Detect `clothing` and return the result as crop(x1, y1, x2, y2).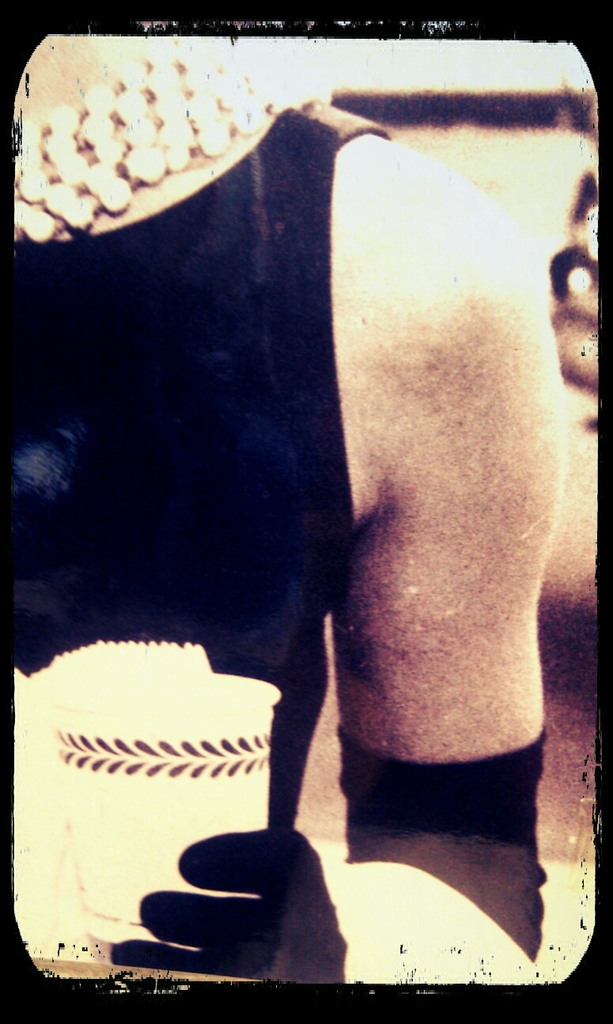
crop(0, 91, 358, 834).
